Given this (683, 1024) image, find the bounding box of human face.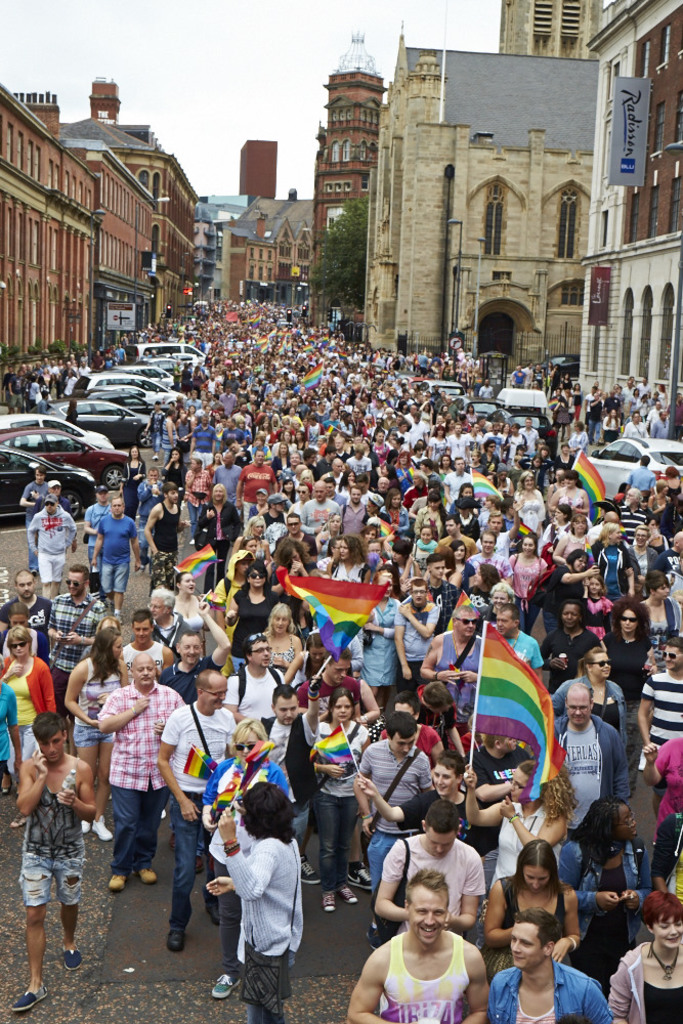
region(420, 528, 431, 546).
